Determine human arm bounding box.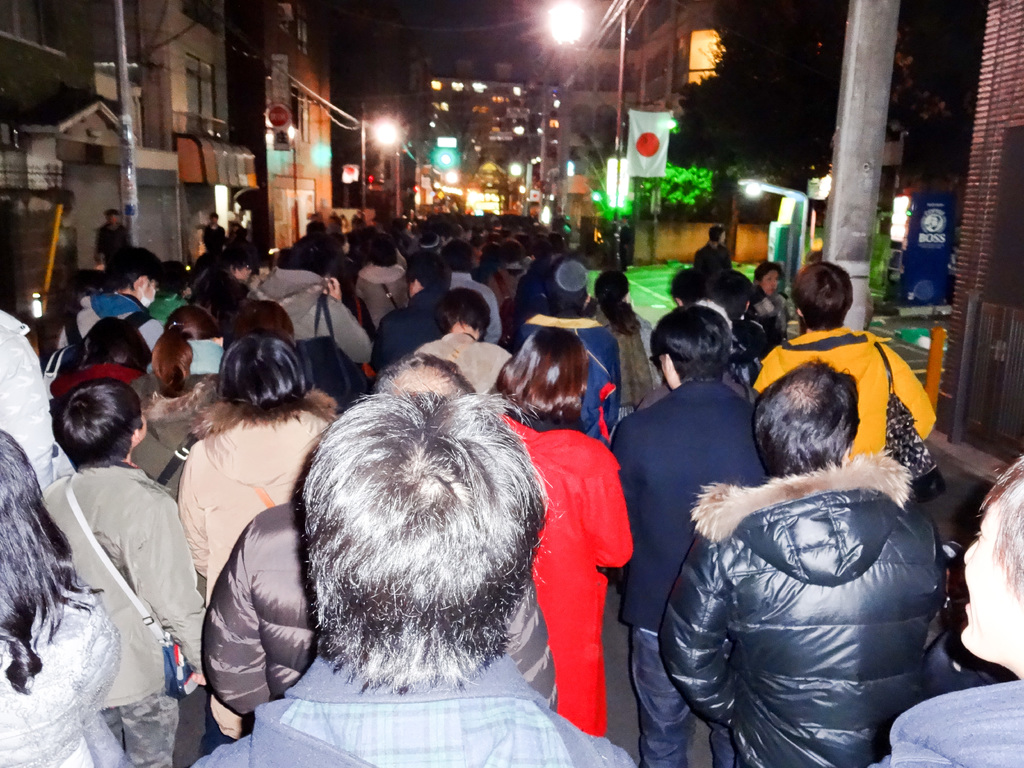
Determined: locate(321, 271, 340, 301).
